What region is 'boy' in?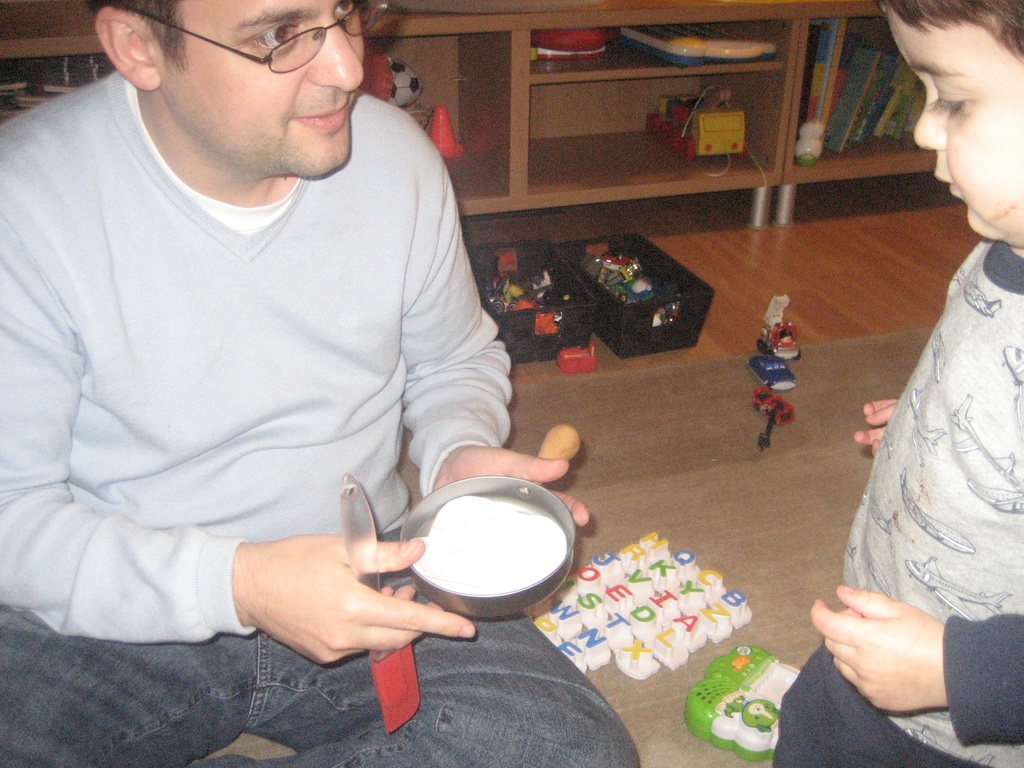
{"x1": 813, "y1": 33, "x2": 1023, "y2": 740}.
